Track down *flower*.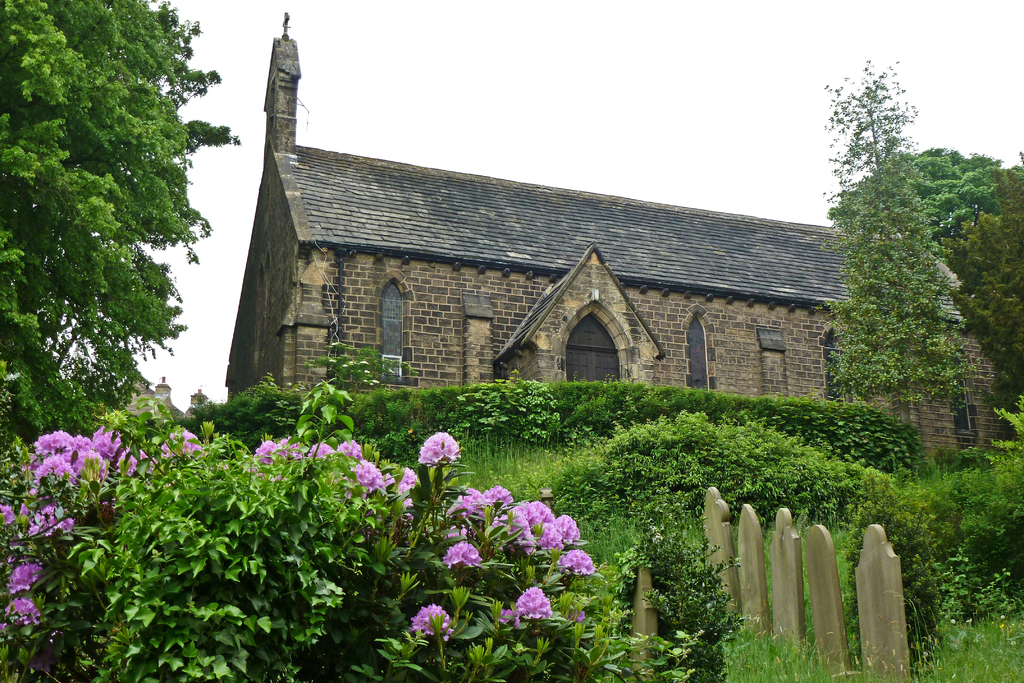
Tracked to [401, 497, 410, 511].
